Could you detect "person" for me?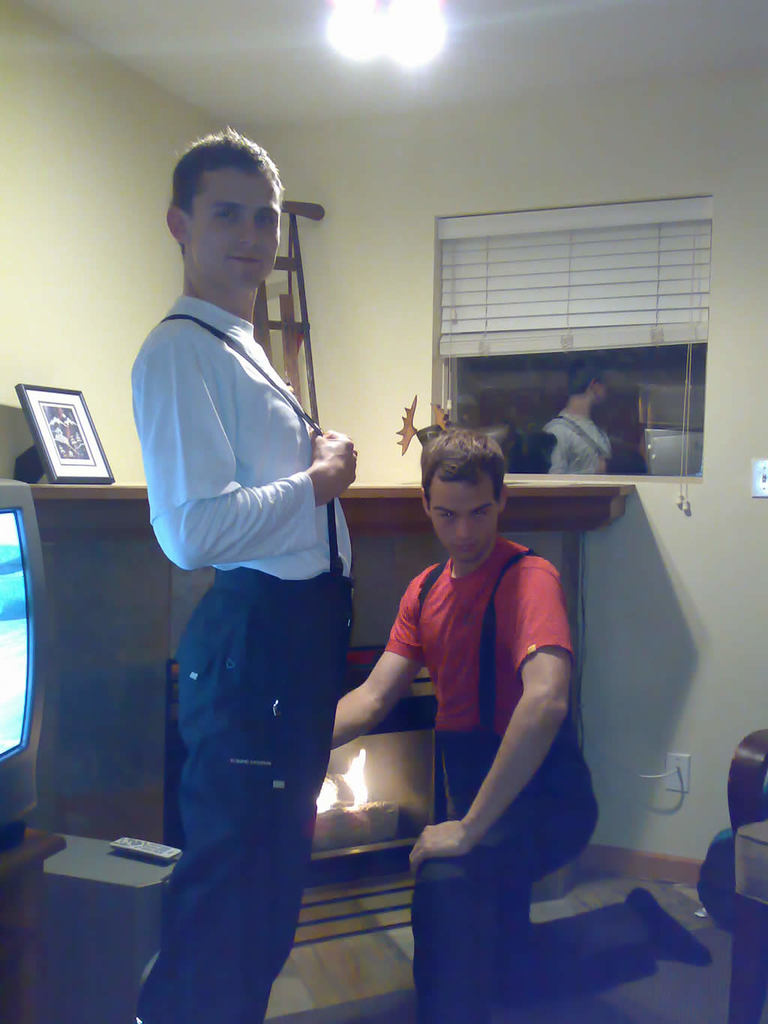
Detection result: bbox=(131, 125, 367, 1023).
